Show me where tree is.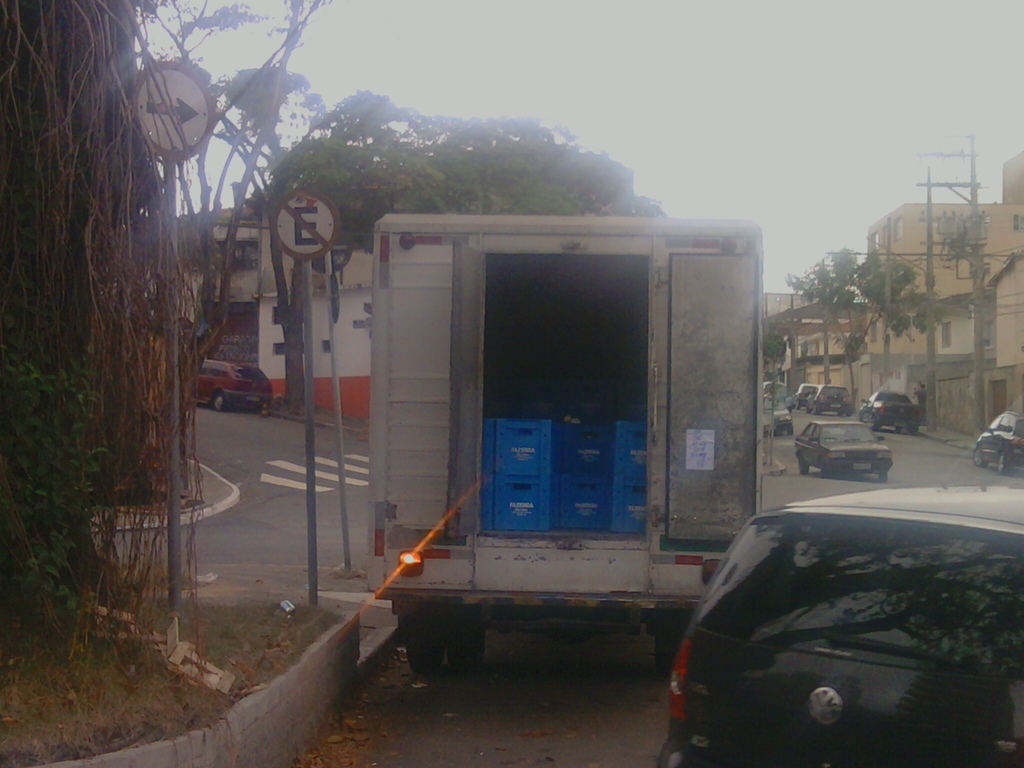
tree is at 209:67:332:410.
